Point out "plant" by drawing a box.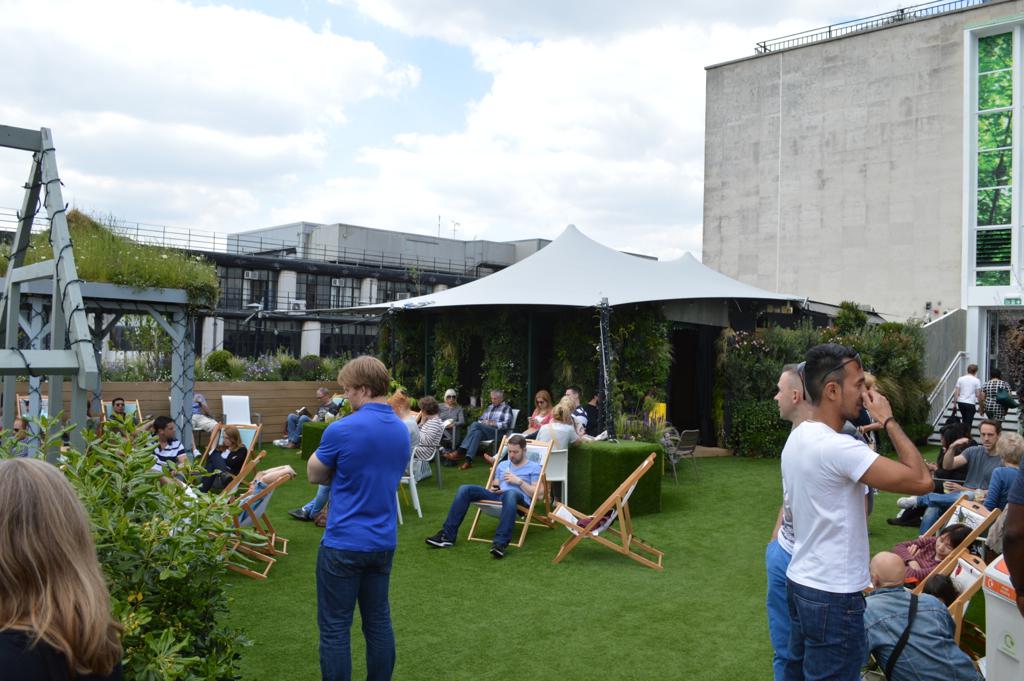
<box>230,354,248,382</box>.
